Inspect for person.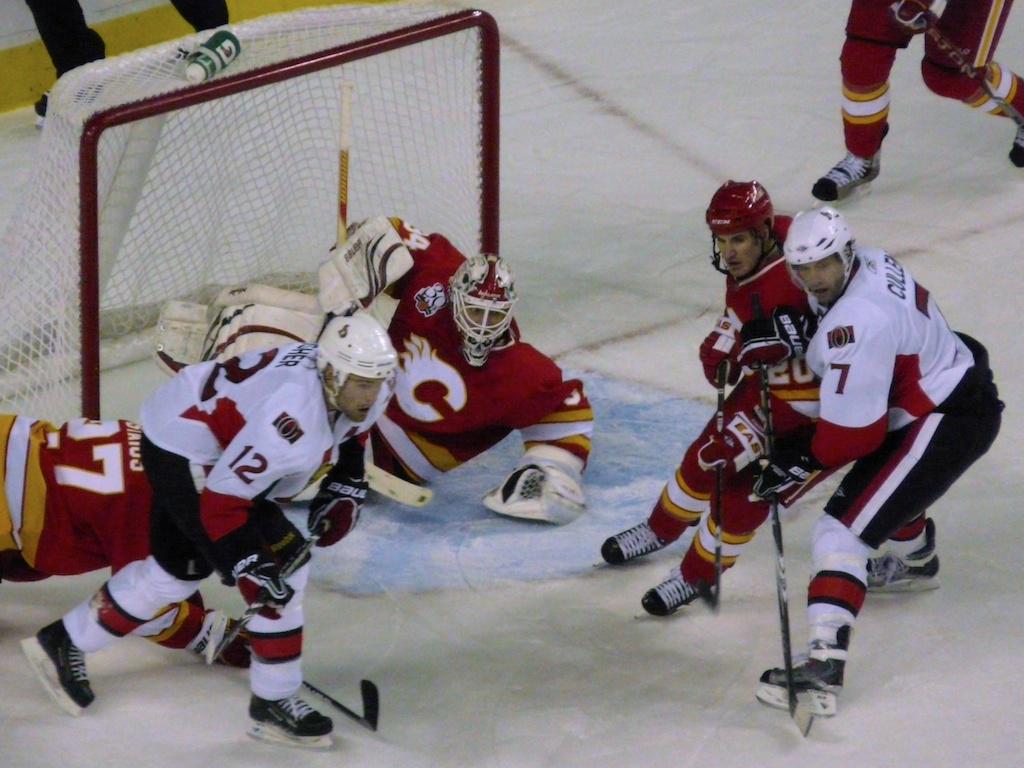
Inspection: 26, 0, 236, 130.
